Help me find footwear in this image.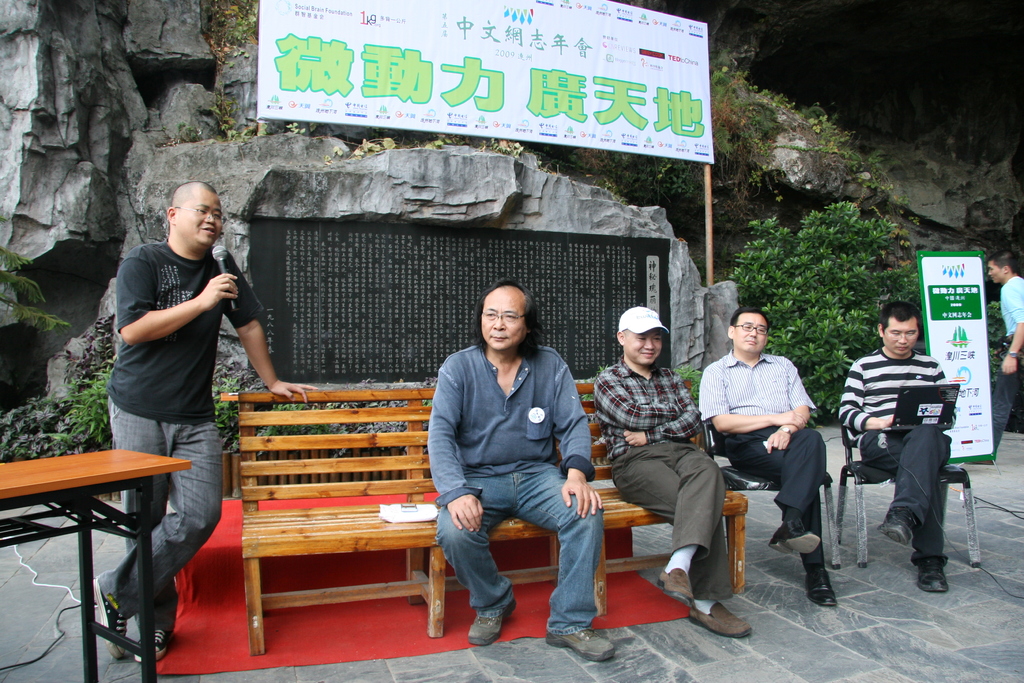
Found it: bbox=[686, 602, 750, 641].
